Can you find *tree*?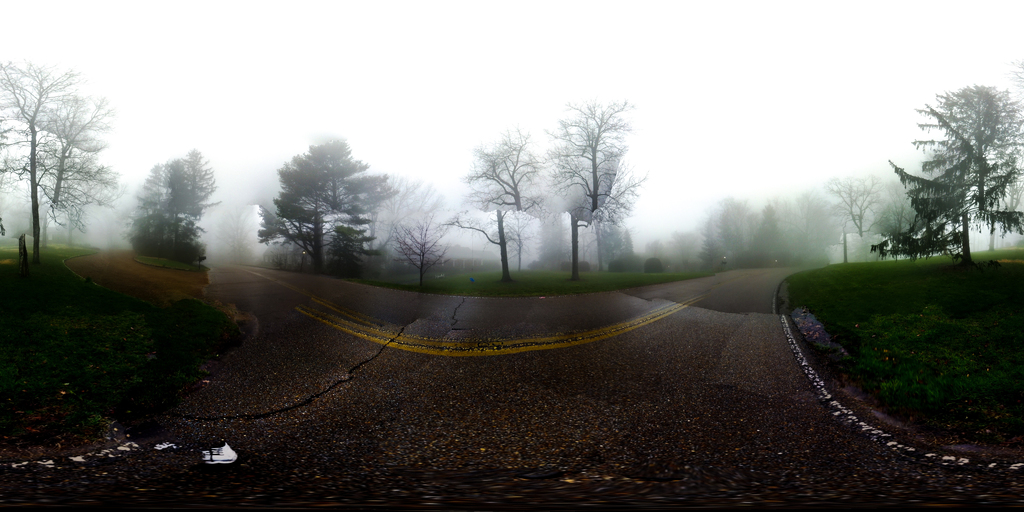
Yes, bounding box: bbox=[931, 95, 1023, 277].
